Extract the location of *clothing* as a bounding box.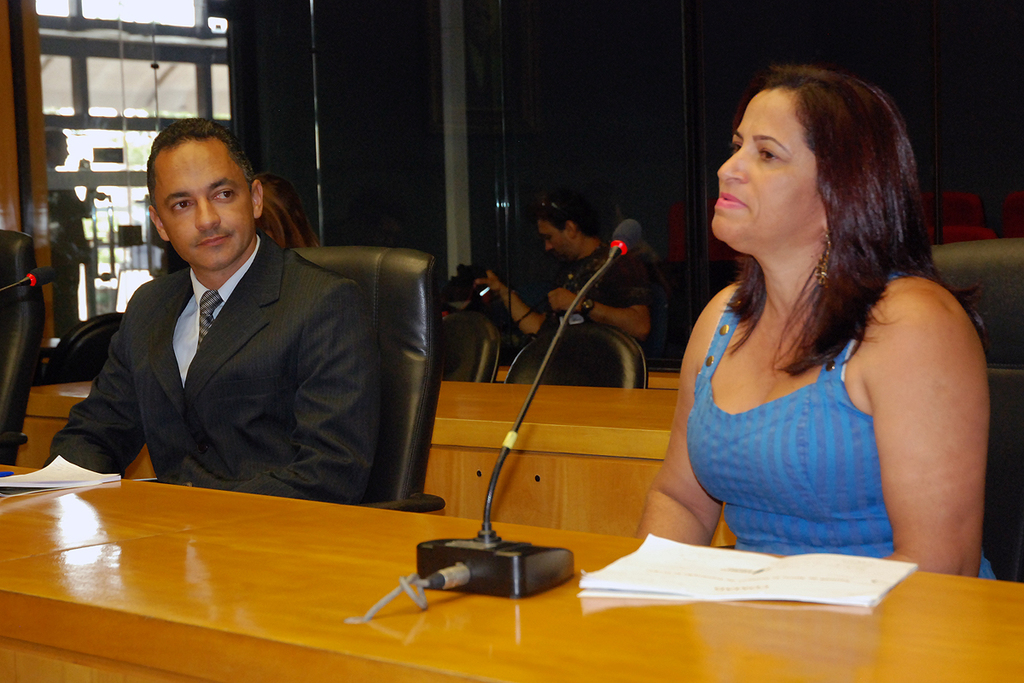
left=46, top=181, right=88, bottom=330.
